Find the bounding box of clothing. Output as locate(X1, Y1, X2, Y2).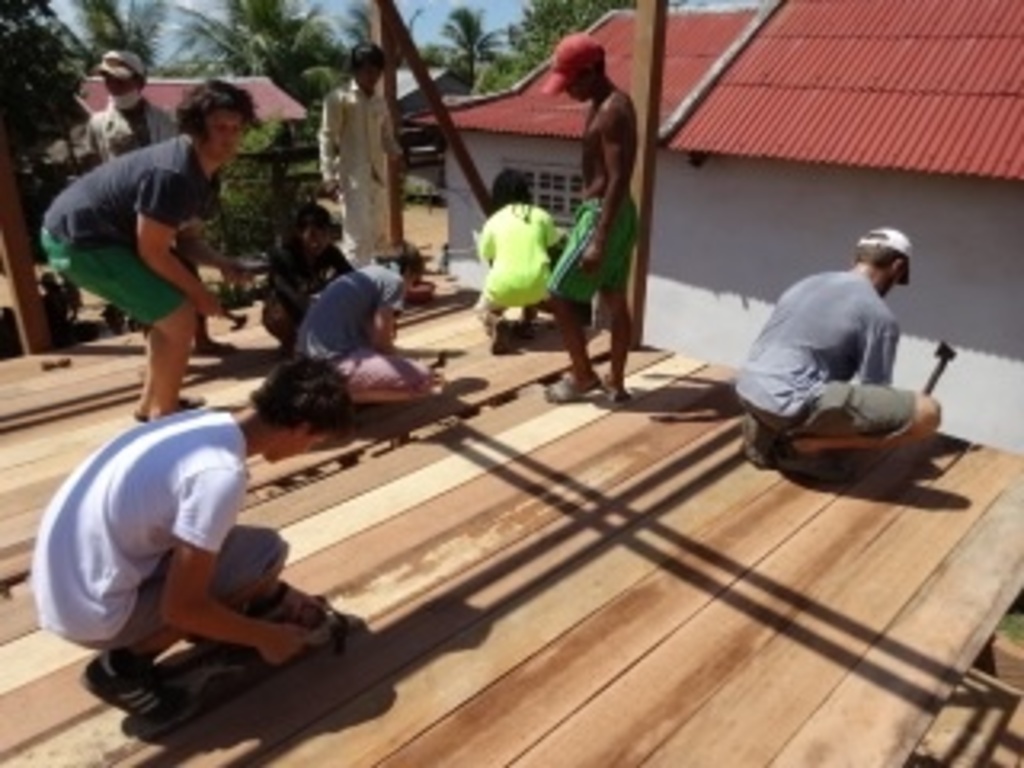
locate(307, 70, 403, 262).
